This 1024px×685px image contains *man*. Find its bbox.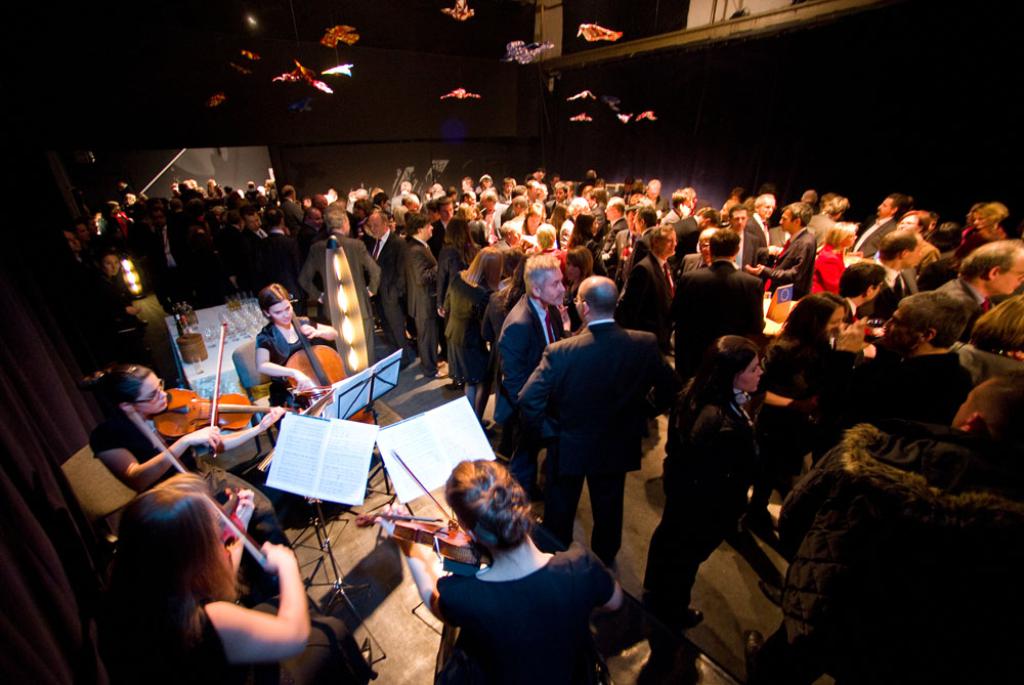
pyautogui.locateOnScreen(258, 208, 300, 299).
